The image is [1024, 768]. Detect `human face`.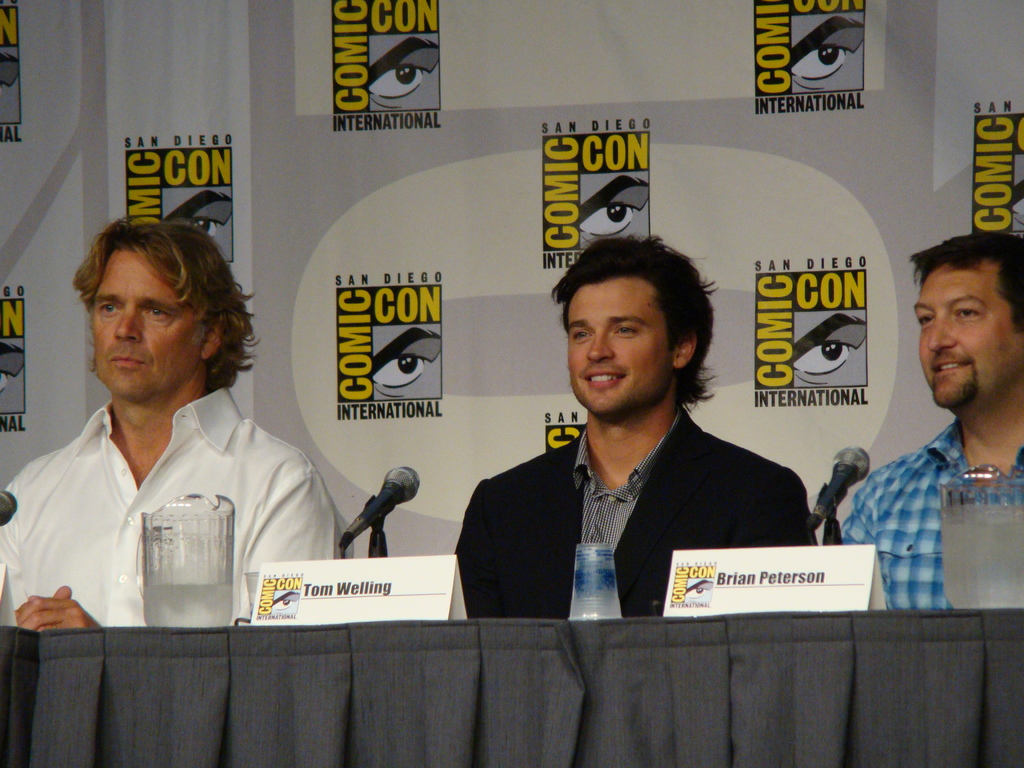
Detection: rect(911, 259, 1023, 409).
